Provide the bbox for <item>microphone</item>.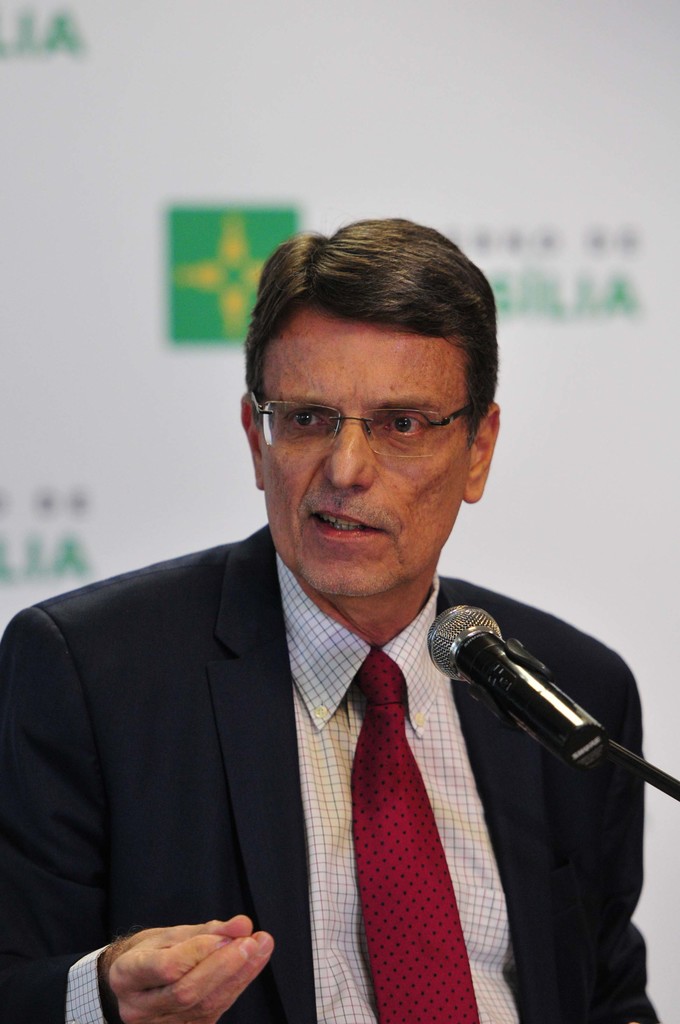
(x1=430, y1=616, x2=622, y2=780).
